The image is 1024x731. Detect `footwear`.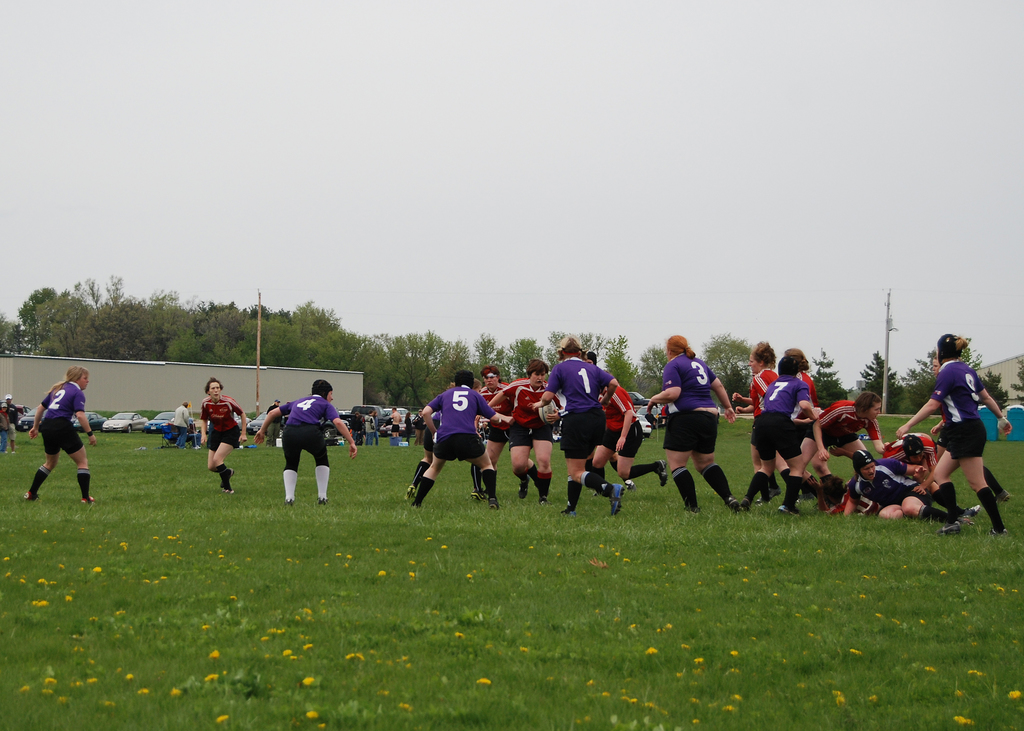
Detection: 221 467 236 486.
